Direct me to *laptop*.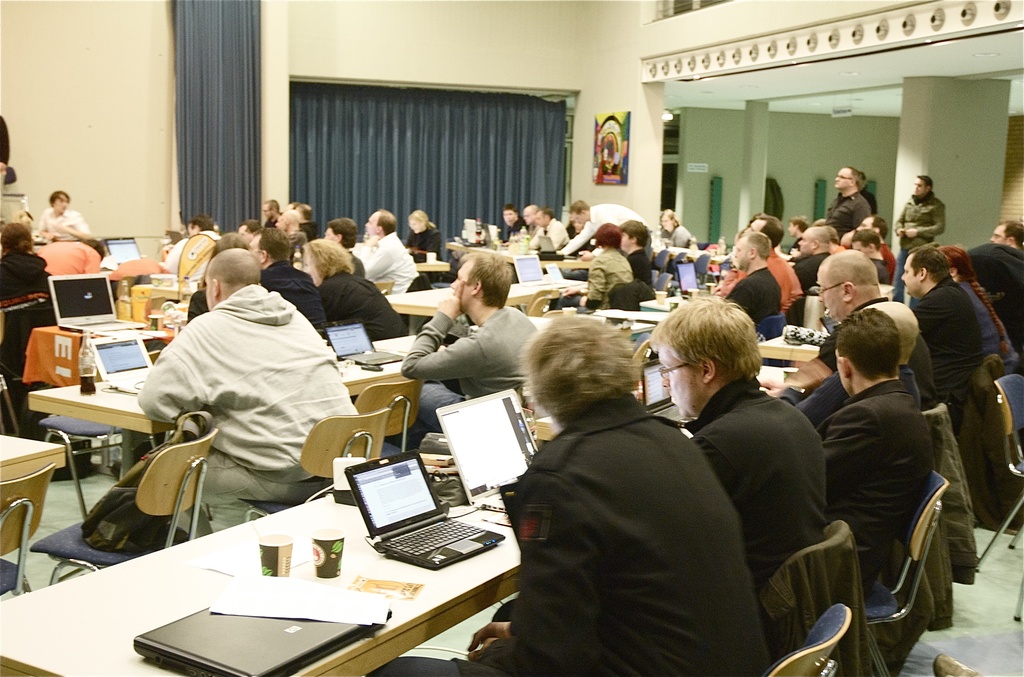
Direction: select_region(88, 330, 154, 394).
